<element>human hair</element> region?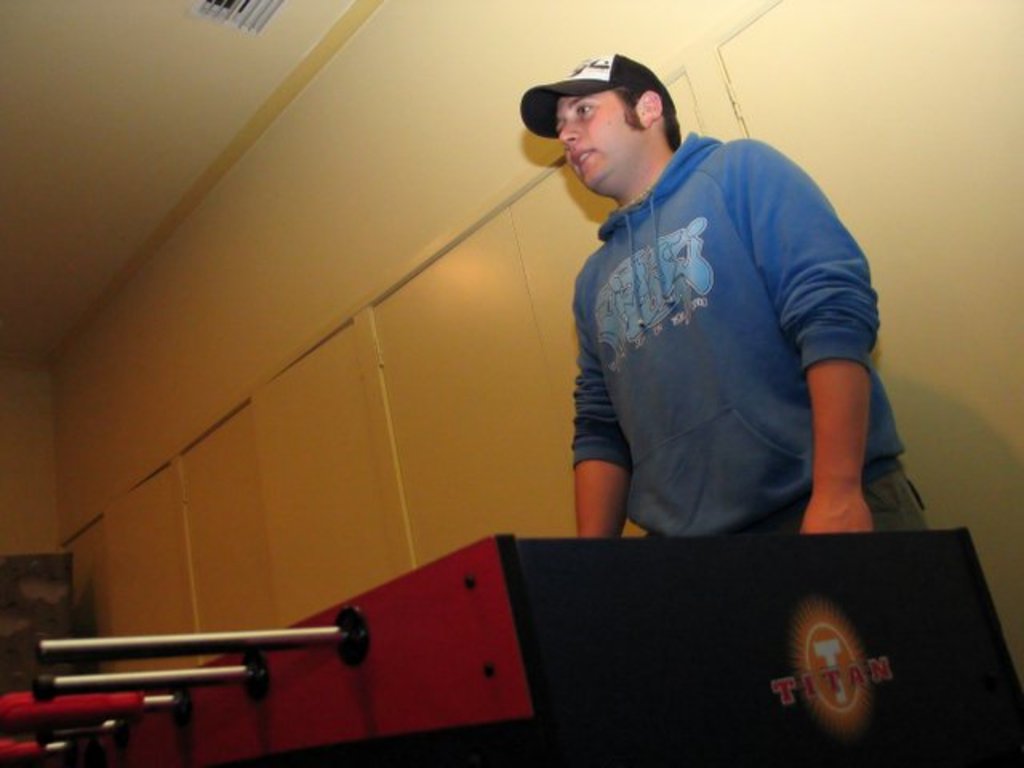
region(611, 82, 685, 142)
